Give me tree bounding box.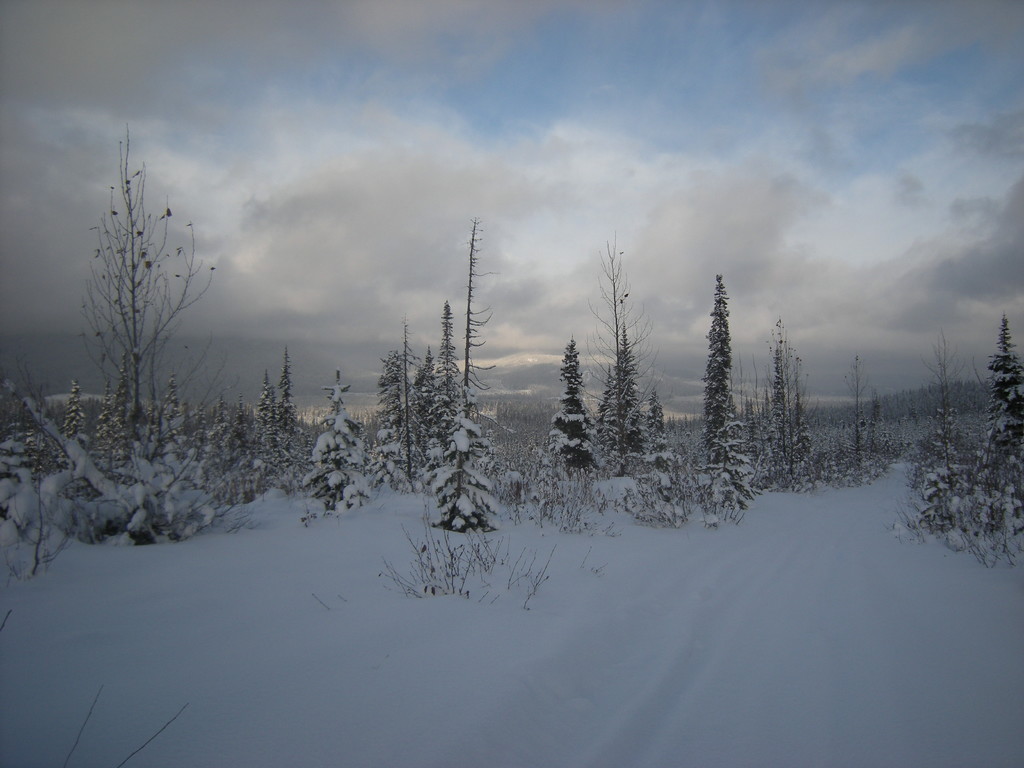
705,274,756,500.
